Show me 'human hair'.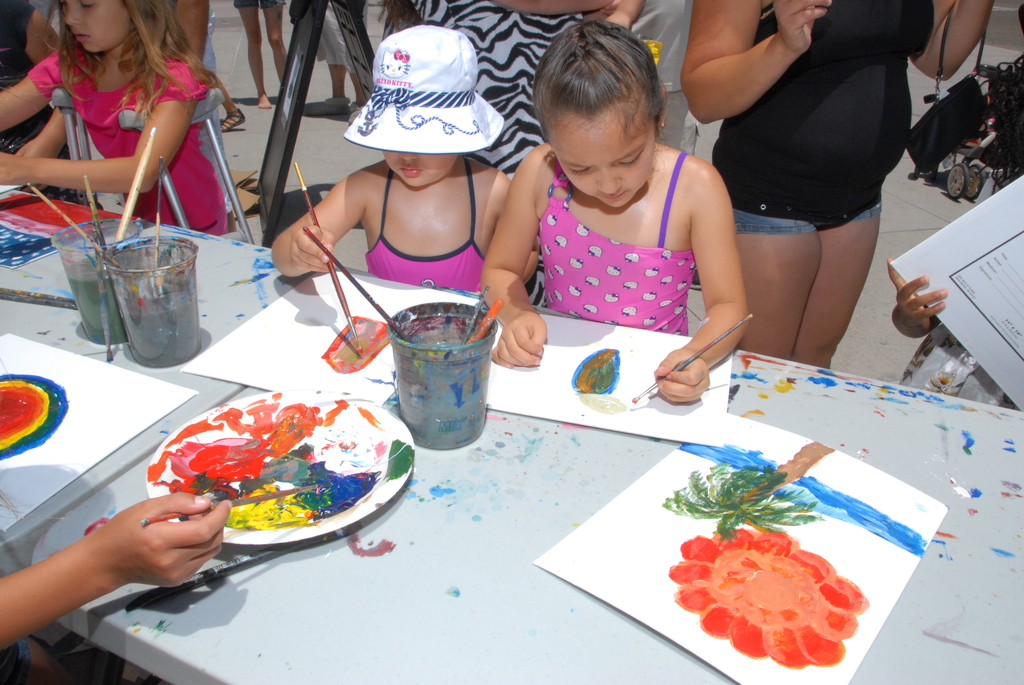
'human hair' is here: (x1=530, y1=19, x2=668, y2=129).
